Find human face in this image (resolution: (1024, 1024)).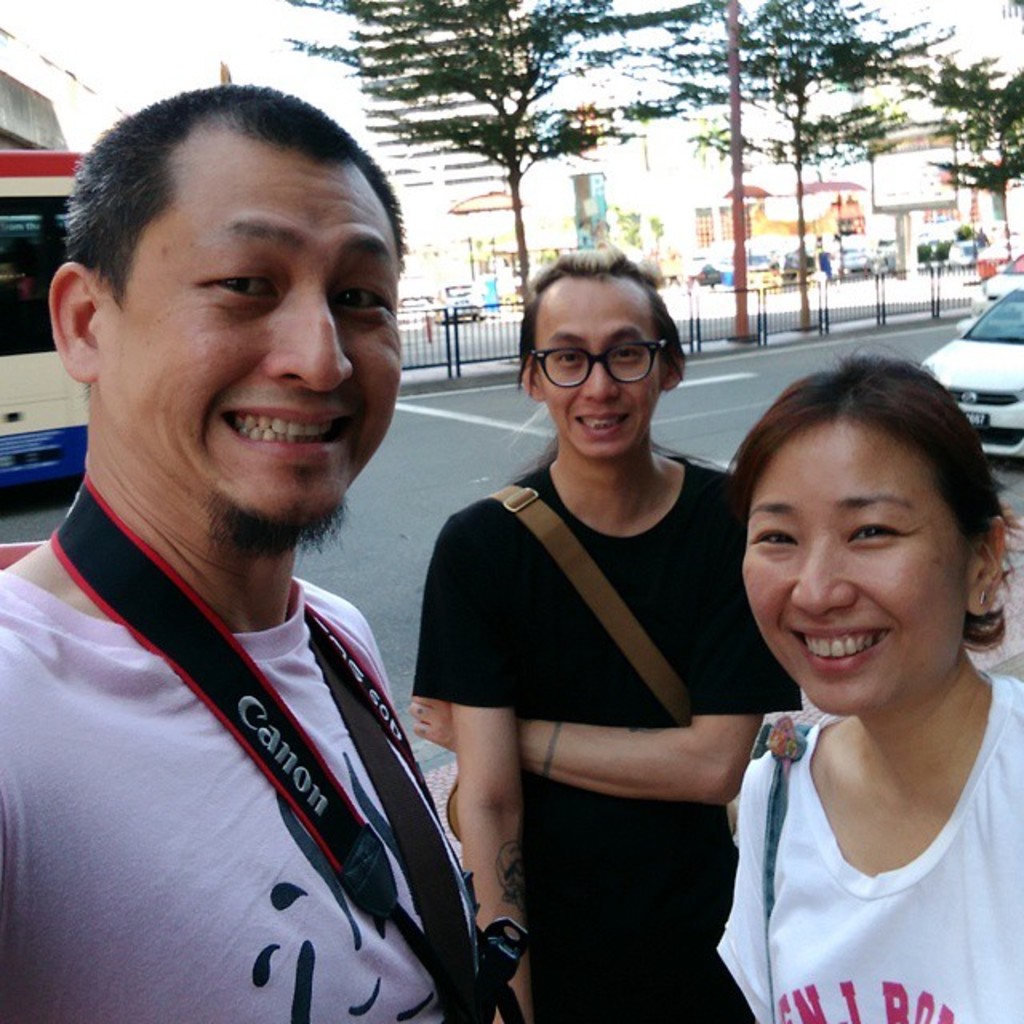
box=[110, 122, 398, 515].
